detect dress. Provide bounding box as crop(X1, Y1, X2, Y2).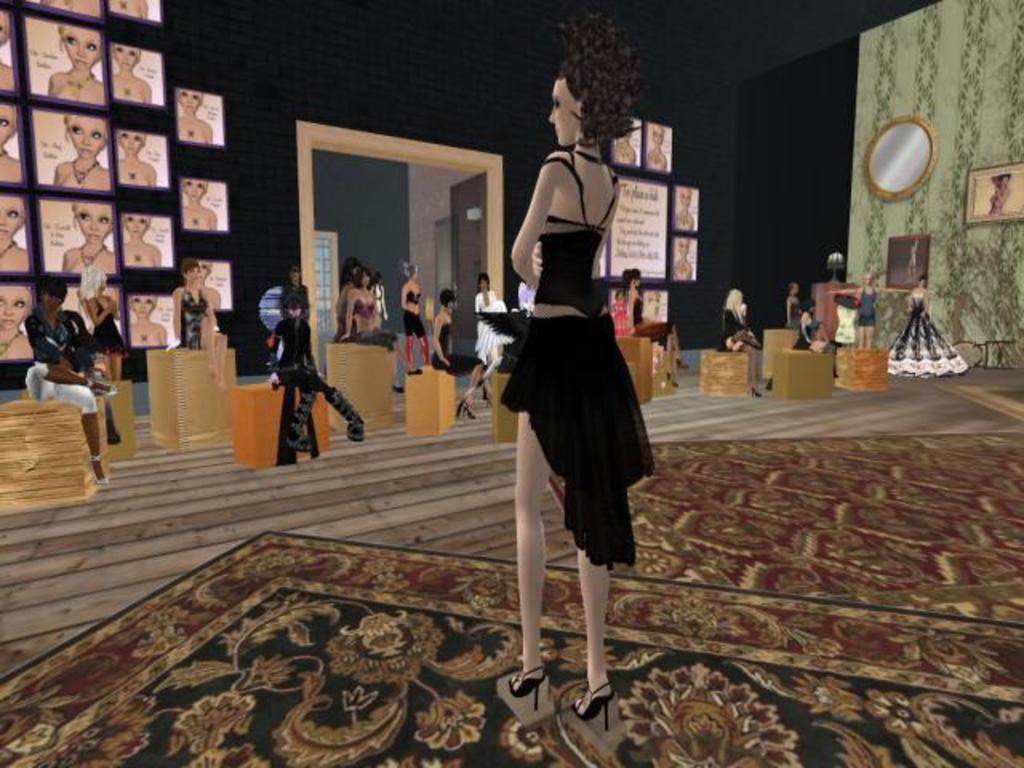
crop(181, 286, 211, 349).
